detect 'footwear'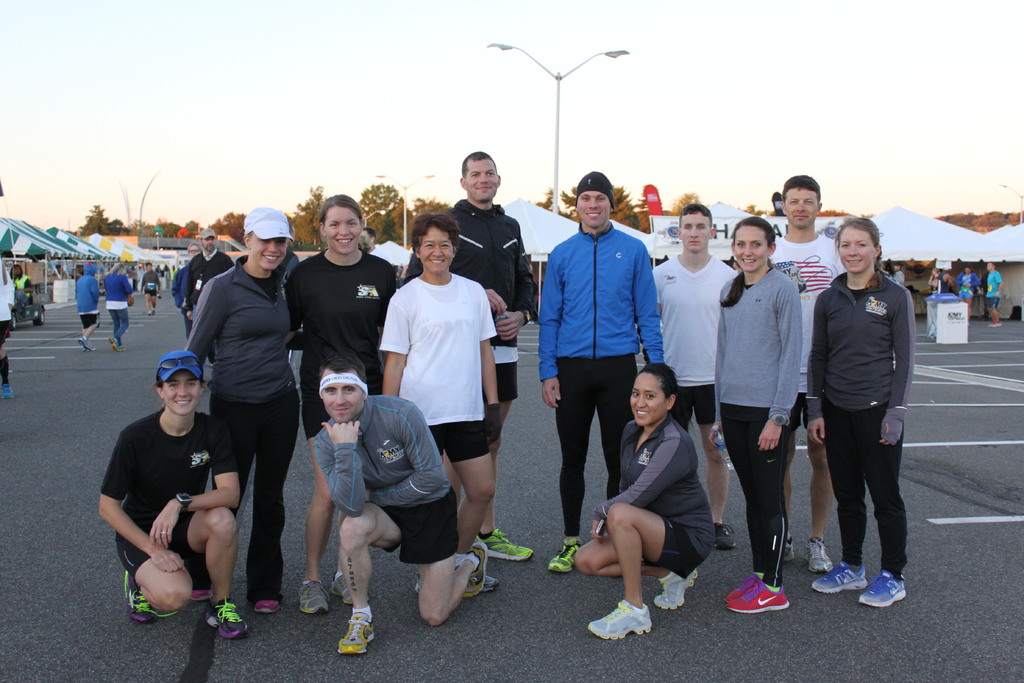
locate(3, 383, 13, 400)
